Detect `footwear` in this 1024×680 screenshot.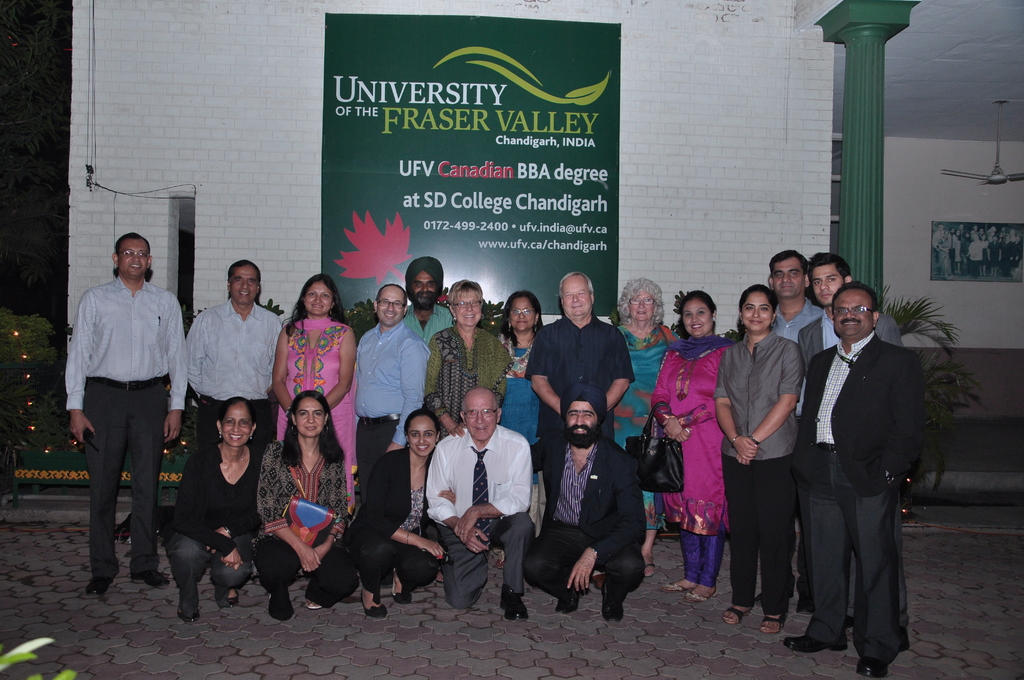
Detection: [left=659, top=579, right=677, bottom=592].
